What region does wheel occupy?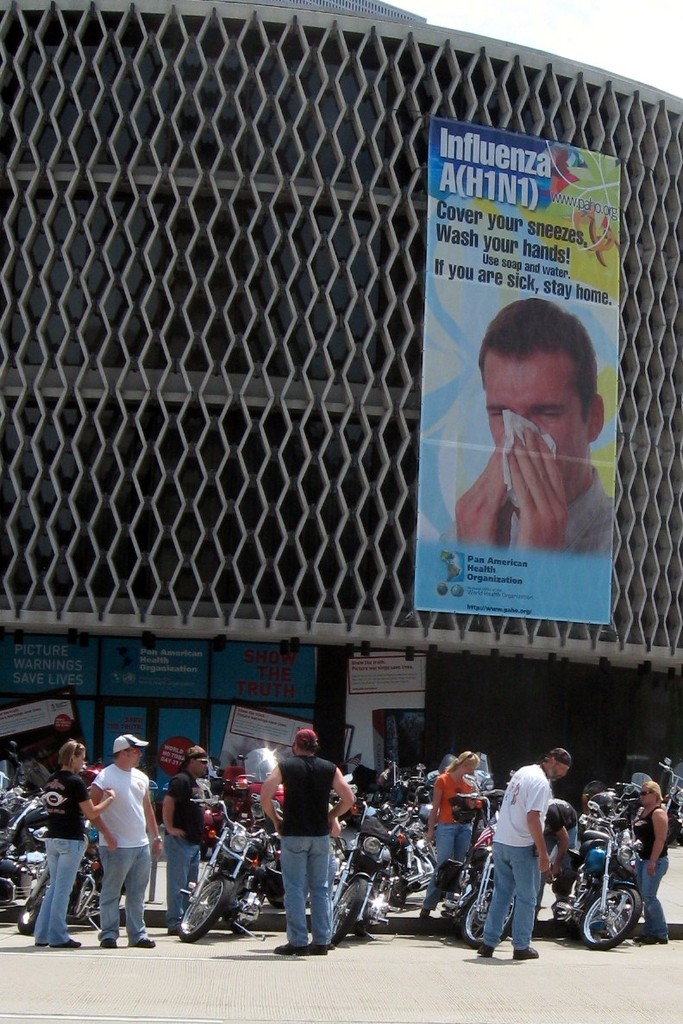
bbox(177, 872, 233, 939).
